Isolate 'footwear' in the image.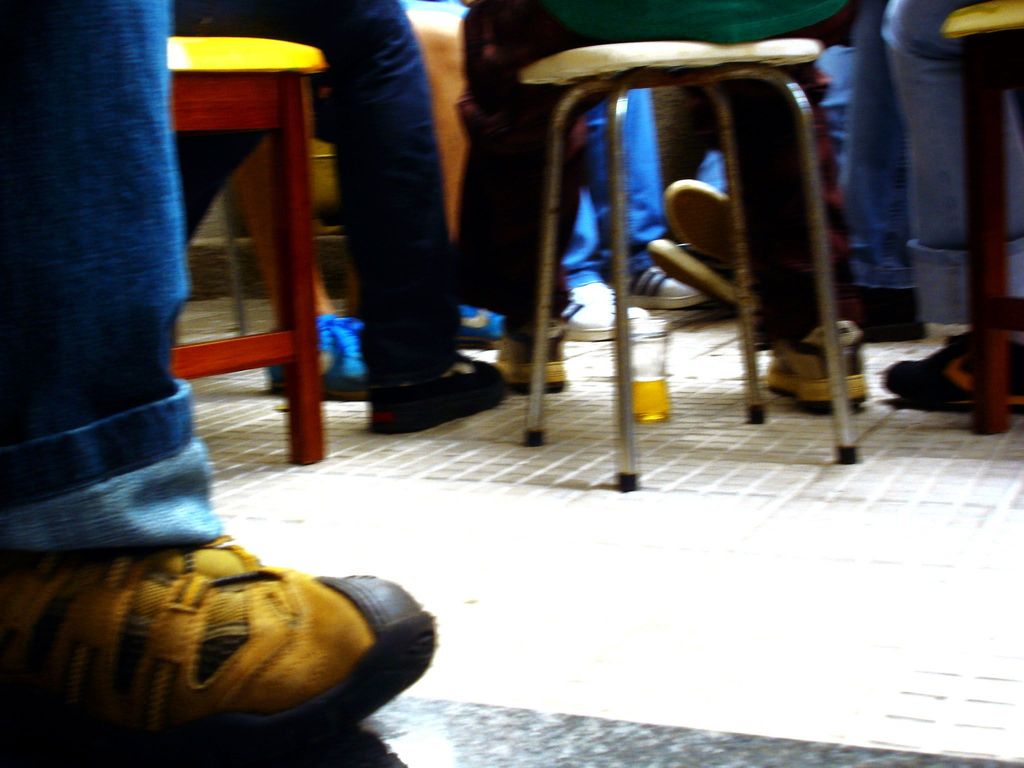
Isolated region: 495 331 569 395.
